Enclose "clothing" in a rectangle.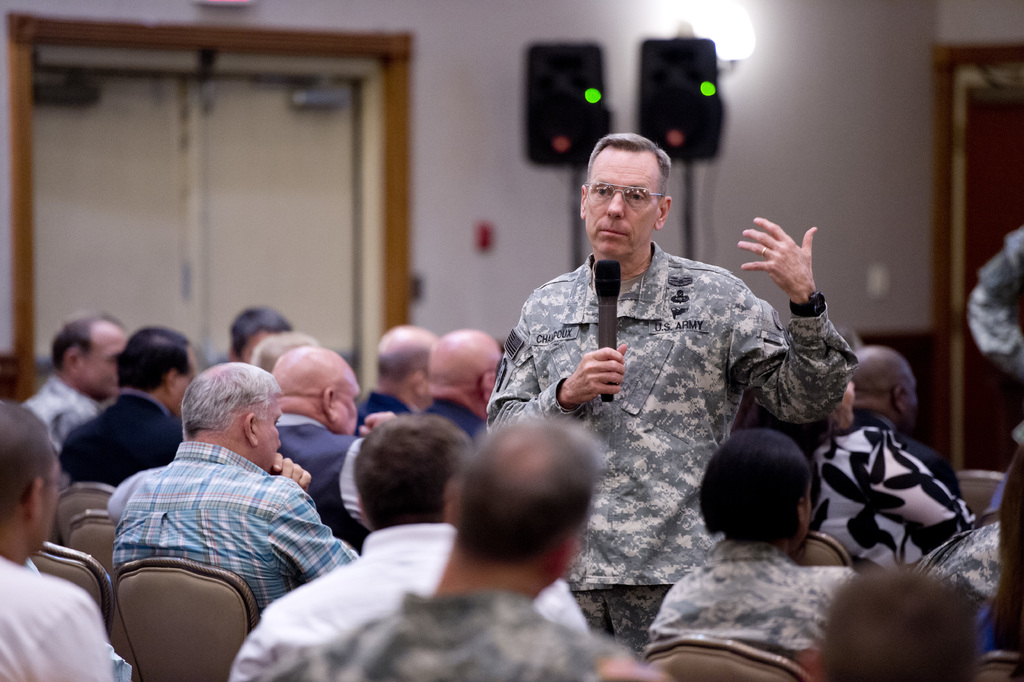
(left=53, top=391, right=183, bottom=486).
